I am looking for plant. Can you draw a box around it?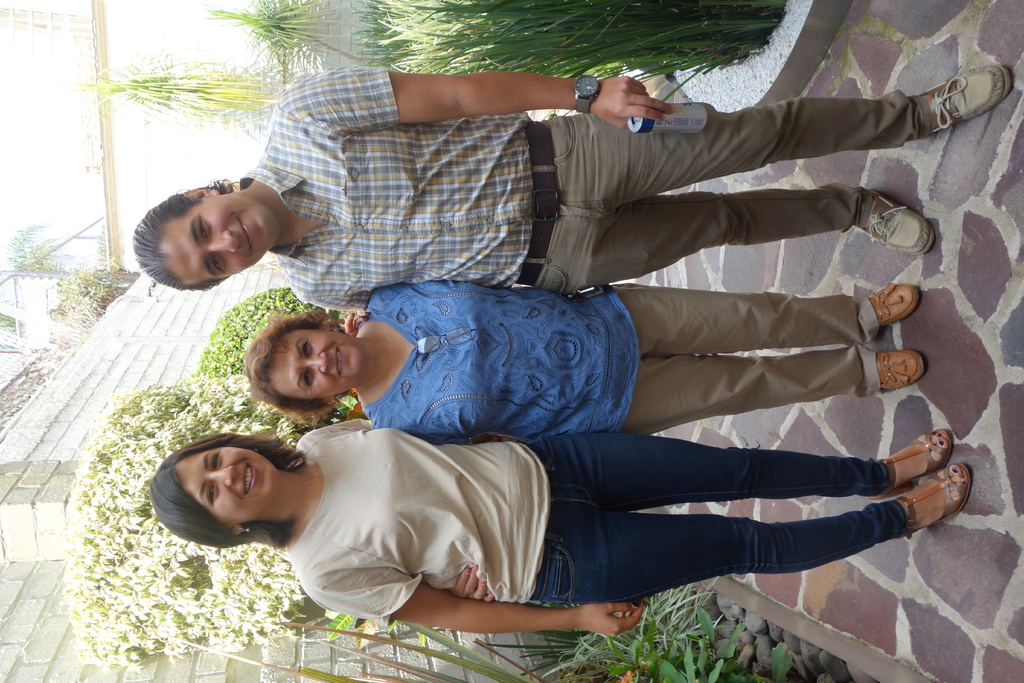
Sure, the bounding box is 60 377 329 661.
